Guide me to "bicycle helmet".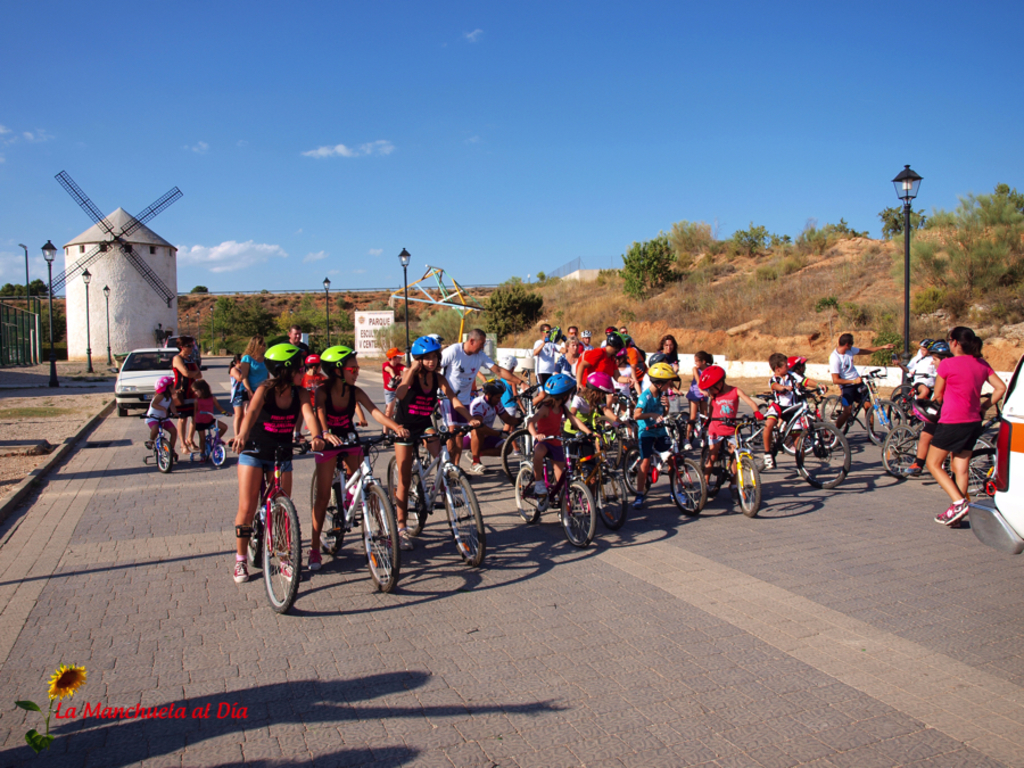
Guidance: 783 357 801 371.
